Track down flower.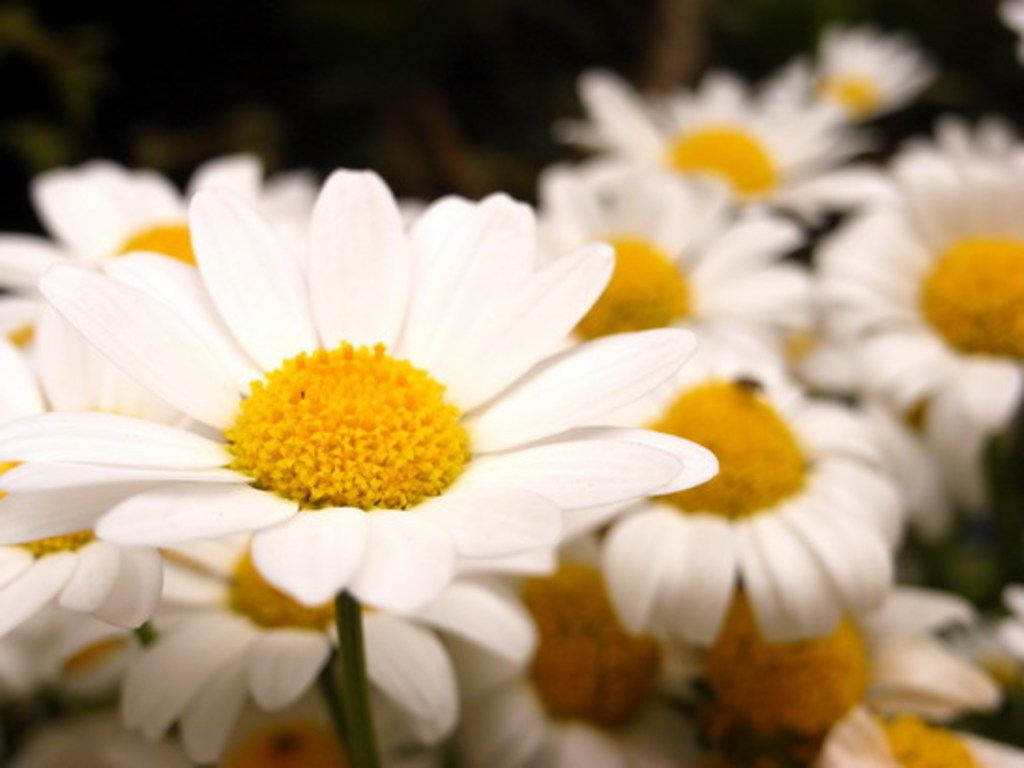
Tracked to locate(812, 710, 1022, 766).
